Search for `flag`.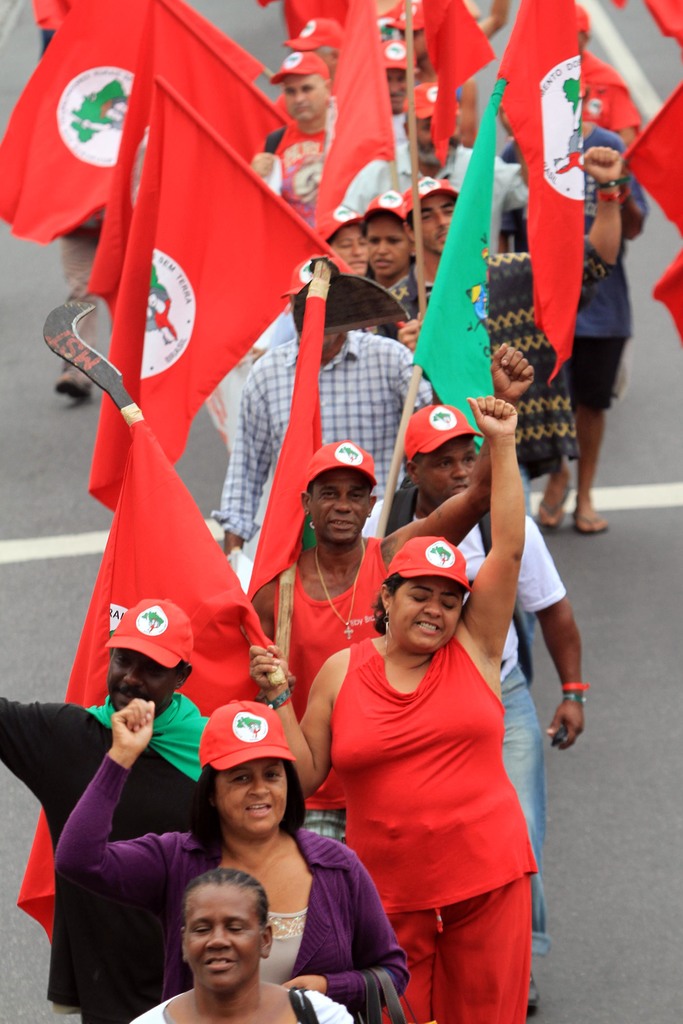
Found at {"x1": 21, "y1": 414, "x2": 286, "y2": 949}.
